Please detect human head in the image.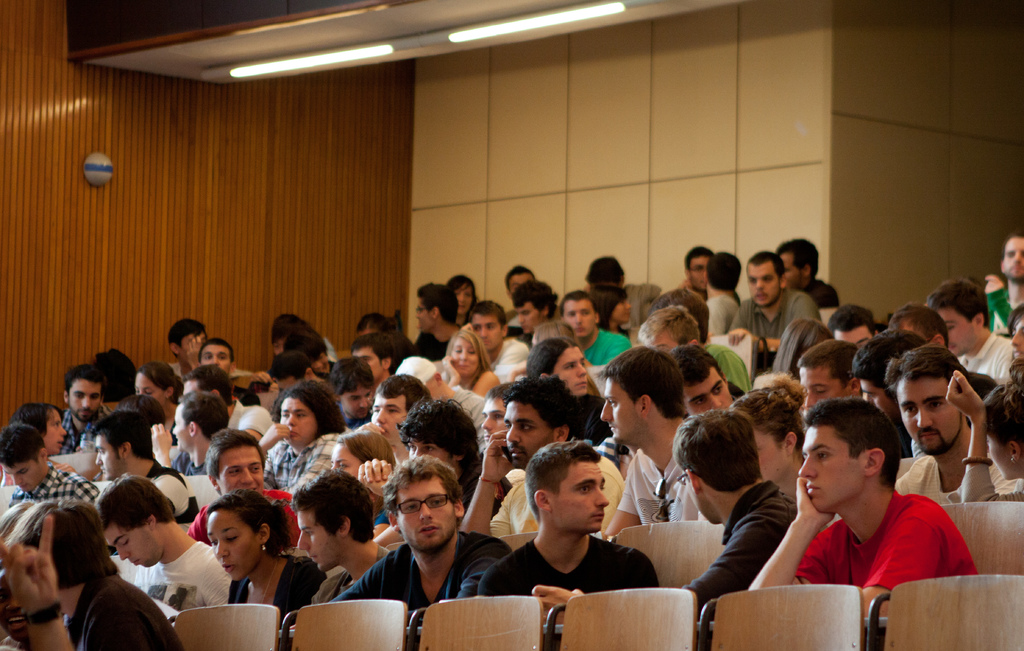
[left=355, top=315, right=396, bottom=334].
